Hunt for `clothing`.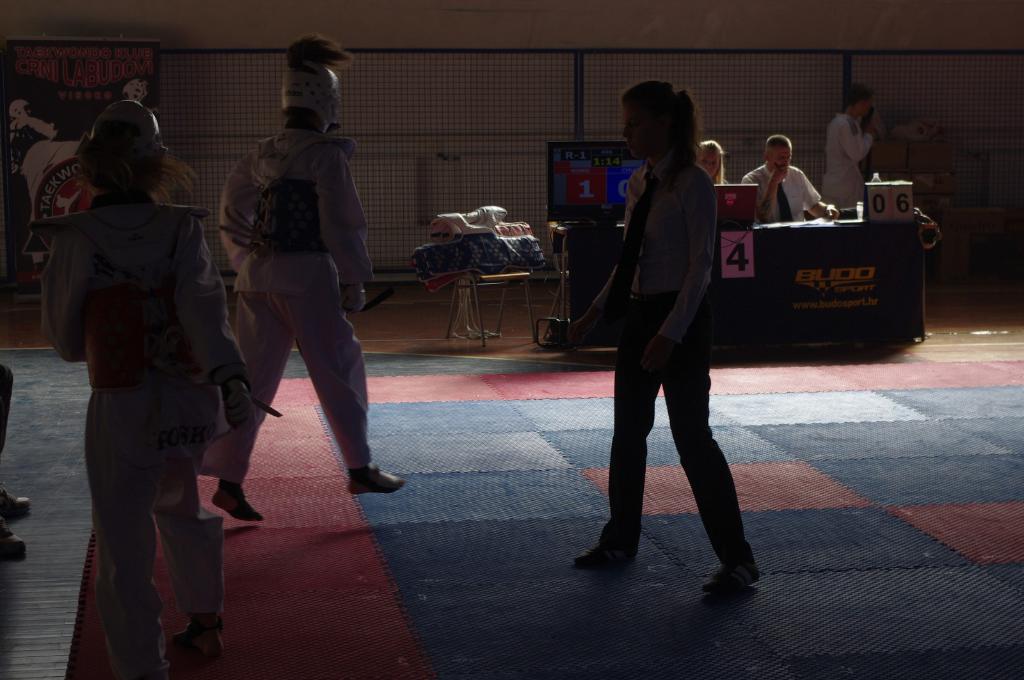
Hunted down at [193,106,383,488].
